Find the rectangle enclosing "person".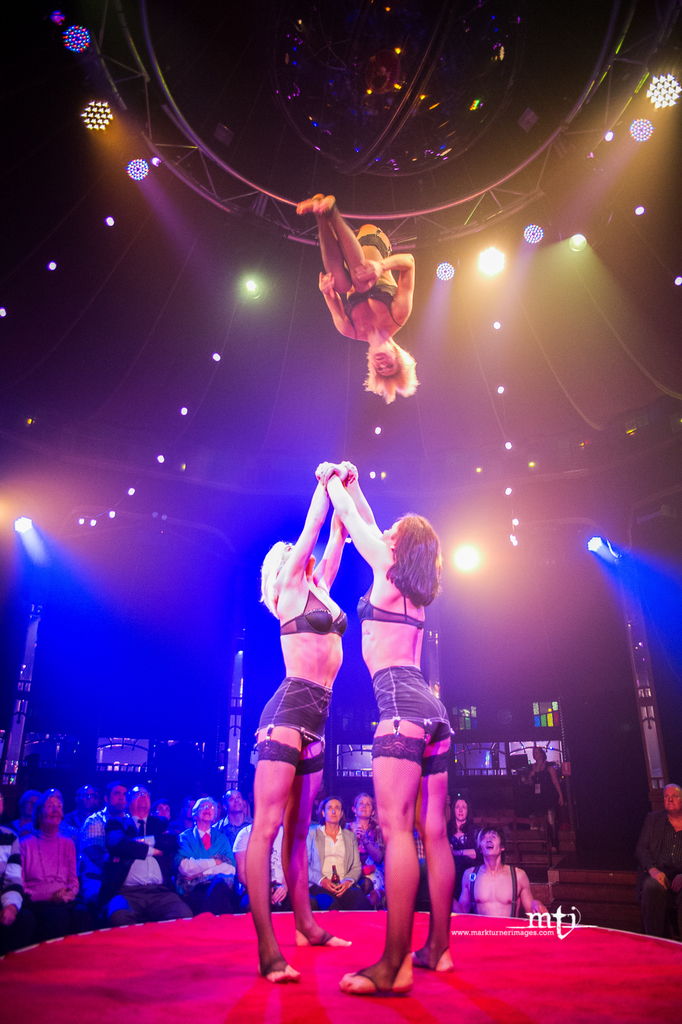
[250,461,355,988].
